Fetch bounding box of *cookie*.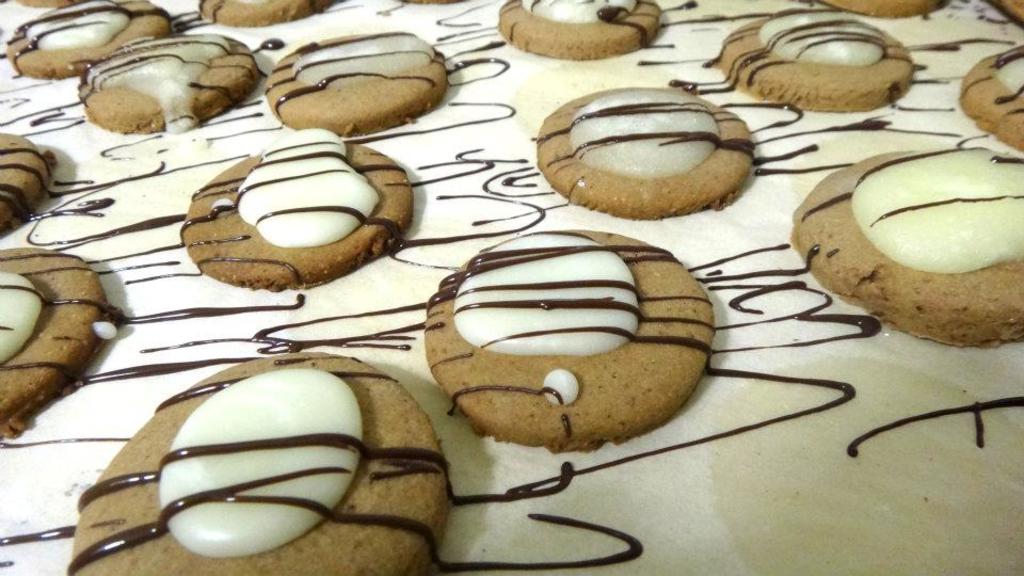
Bbox: {"x1": 790, "y1": 139, "x2": 1023, "y2": 353}.
